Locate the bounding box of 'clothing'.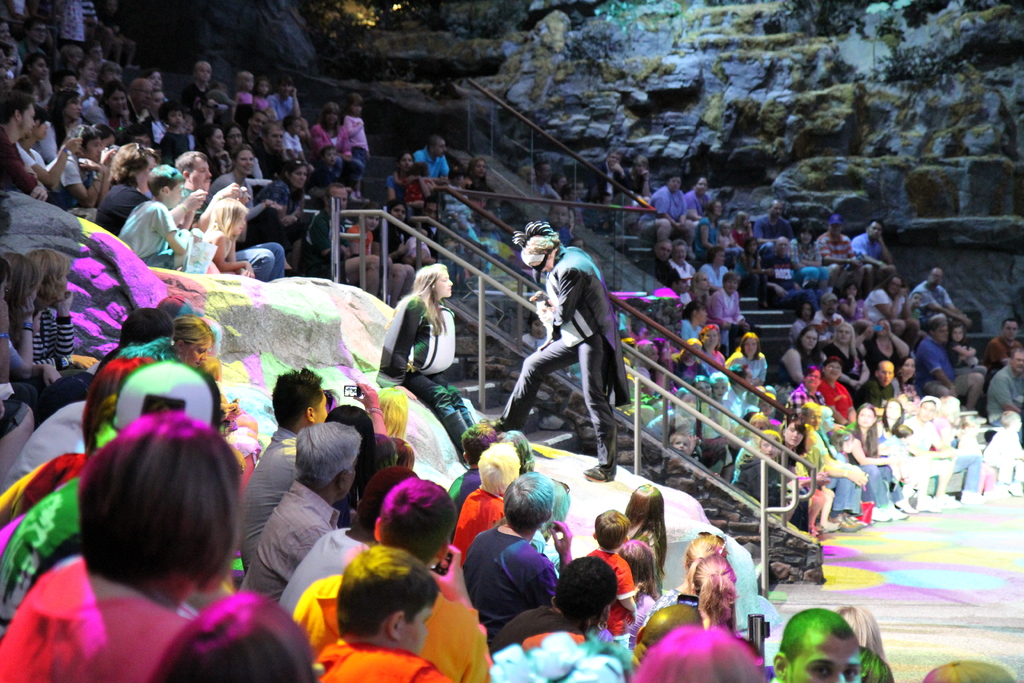
Bounding box: pyautogui.locateOnScreen(754, 218, 790, 238).
